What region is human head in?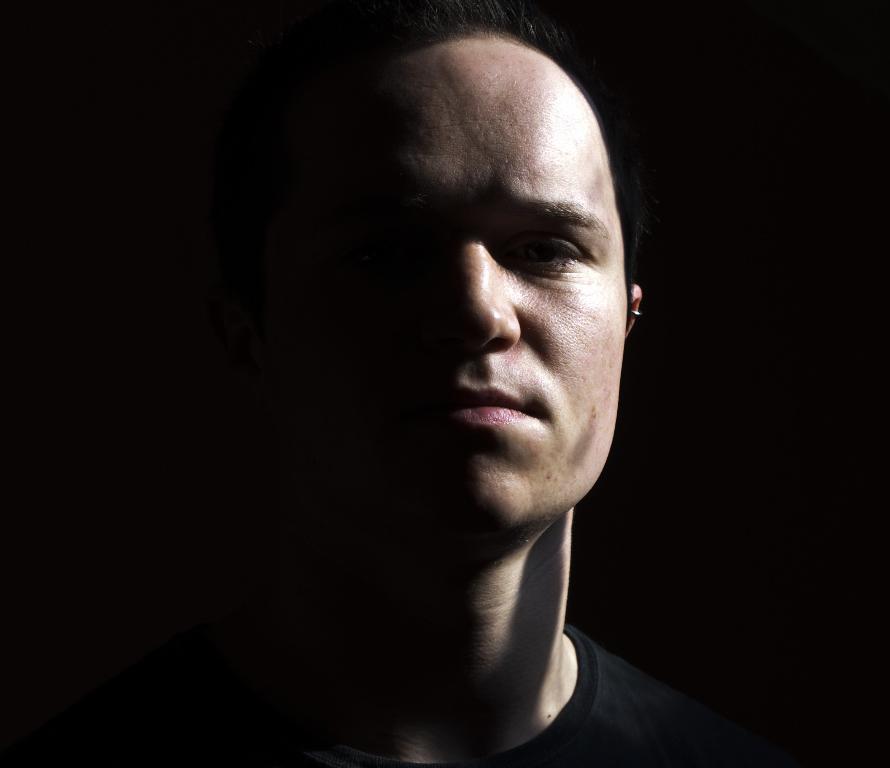
{"left": 310, "top": 0, "right": 646, "bottom": 552}.
